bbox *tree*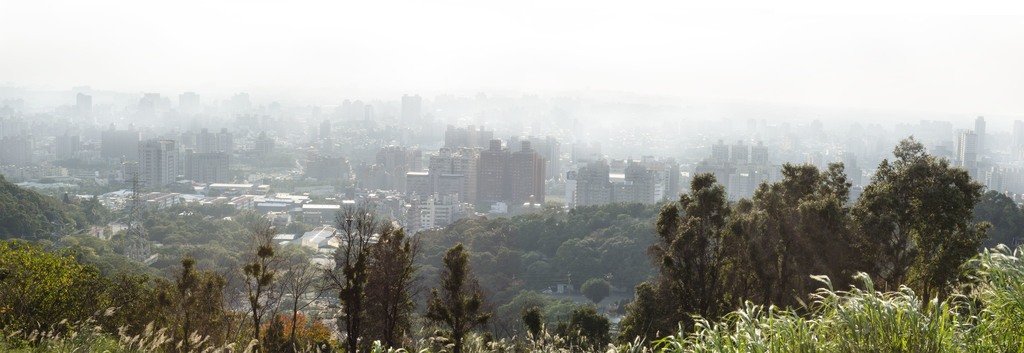
<box>854,115,1000,309</box>
